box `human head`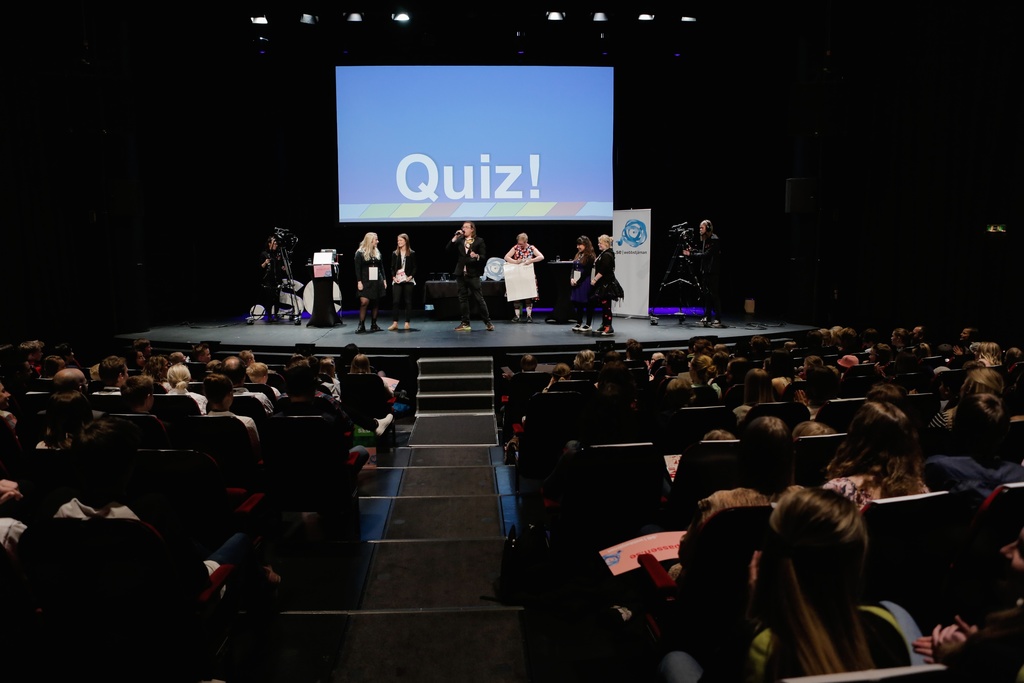
box(600, 233, 611, 251)
